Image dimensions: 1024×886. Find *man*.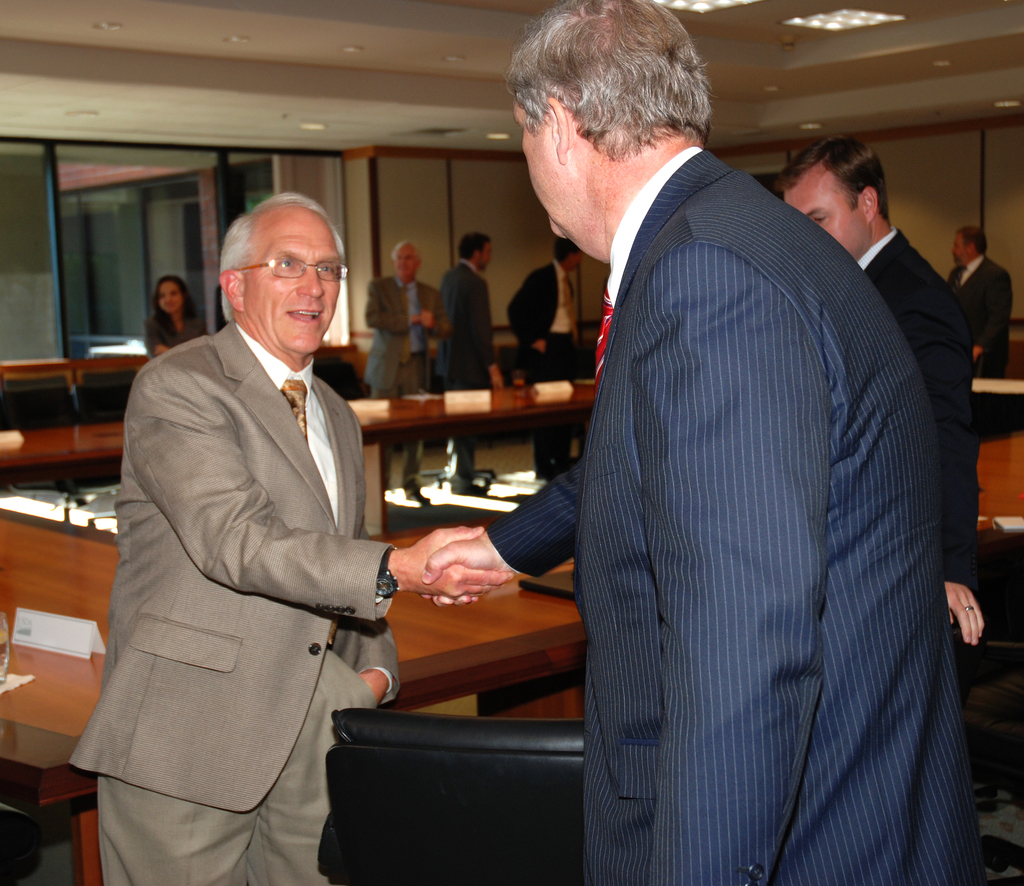
<box>948,224,1014,447</box>.
